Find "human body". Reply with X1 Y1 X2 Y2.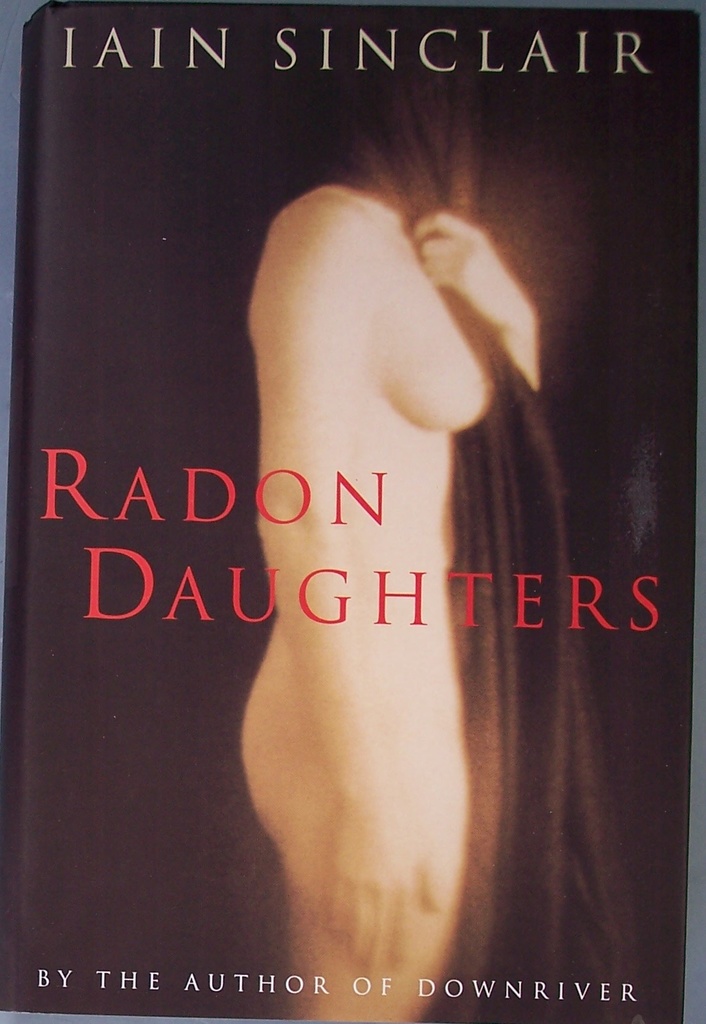
122 112 650 1000.
